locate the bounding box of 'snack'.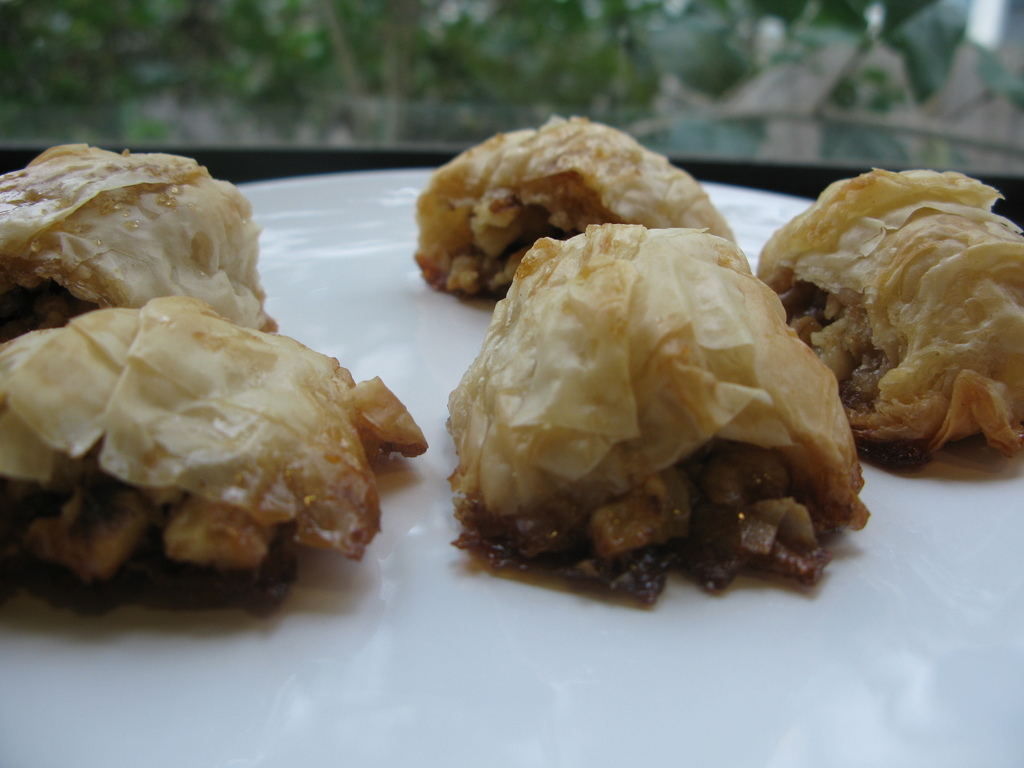
Bounding box: box=[0, 134, 278, 344].
